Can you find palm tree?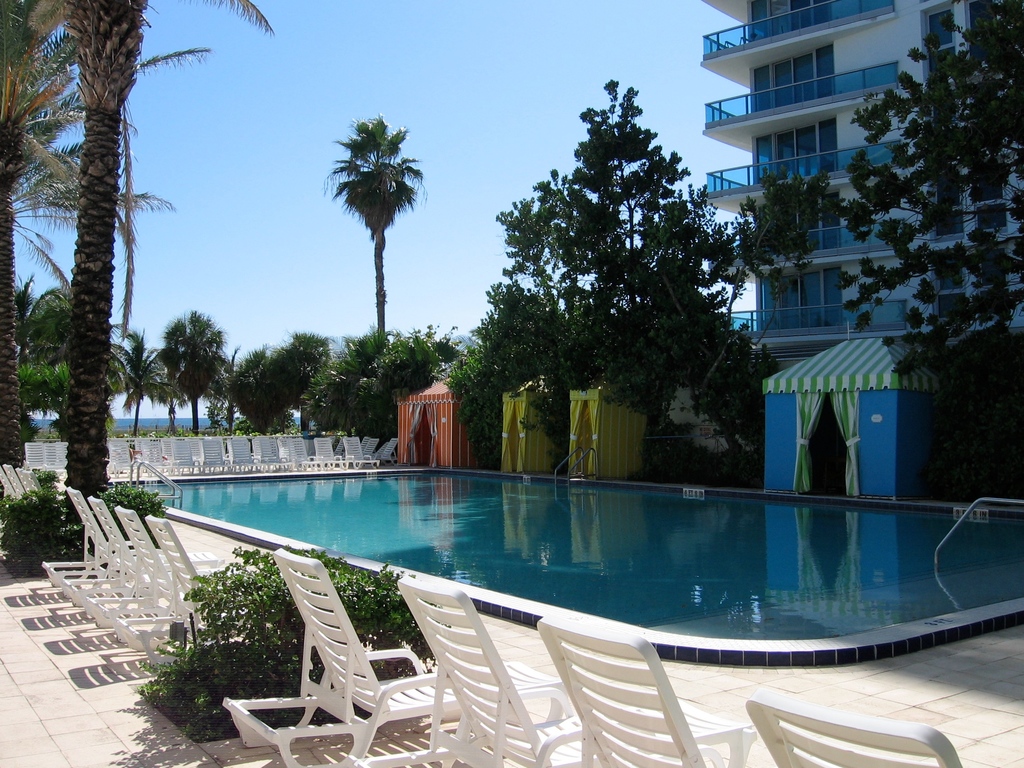
Yes, bounding box: [left=632, top=175, right=674, bottom=300].
